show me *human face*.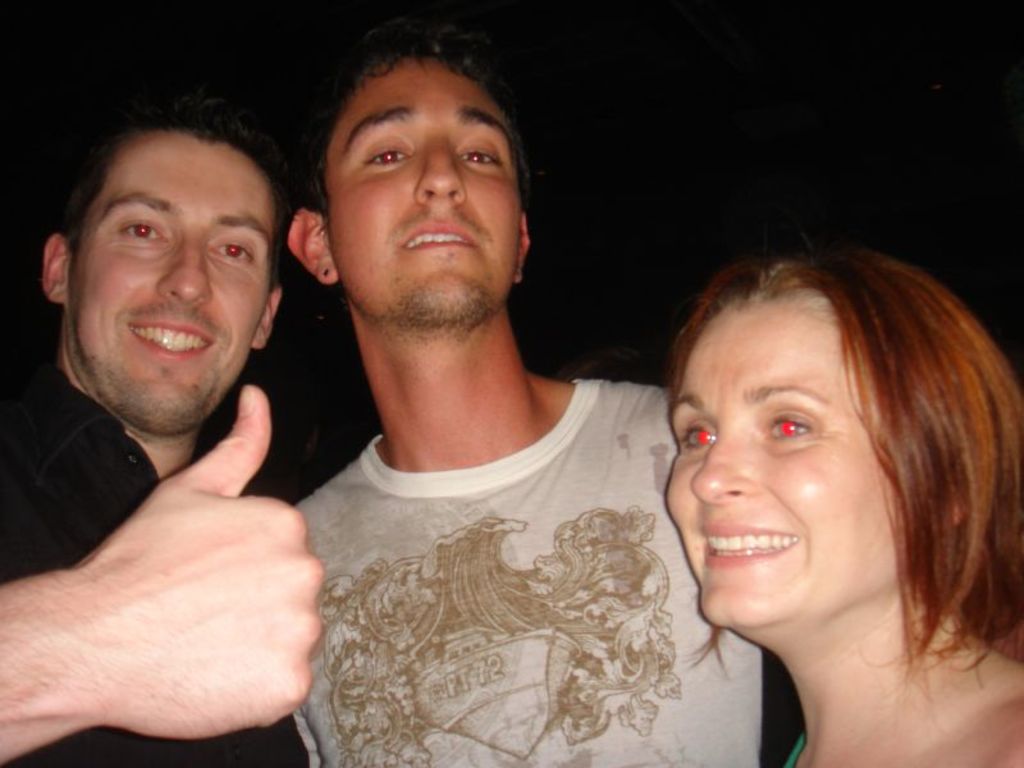
*human face* is here: bbox=[660, 310, 908, 632].
